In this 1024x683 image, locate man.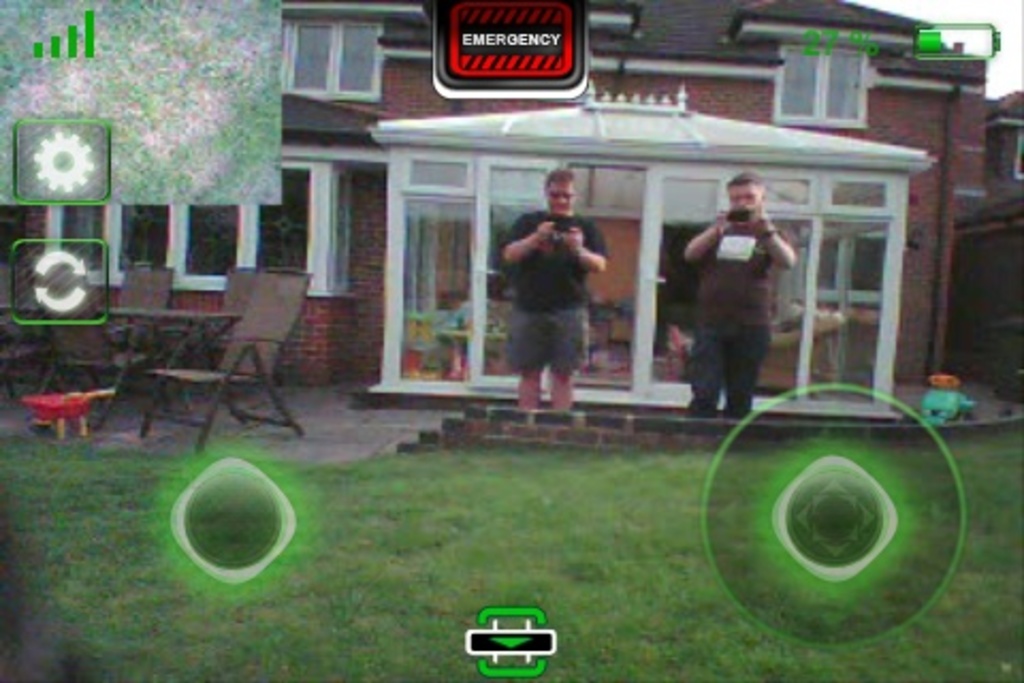
Bounding box: (676,177,796,416).
